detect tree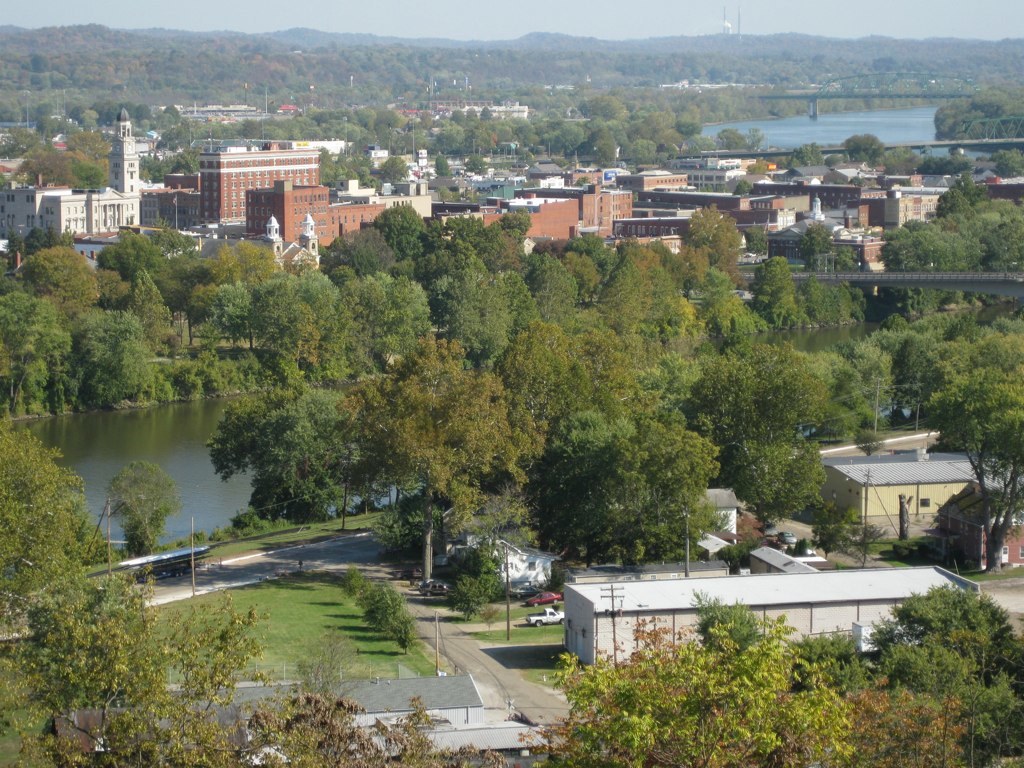
<region>526, 416, 742, 585</region>
